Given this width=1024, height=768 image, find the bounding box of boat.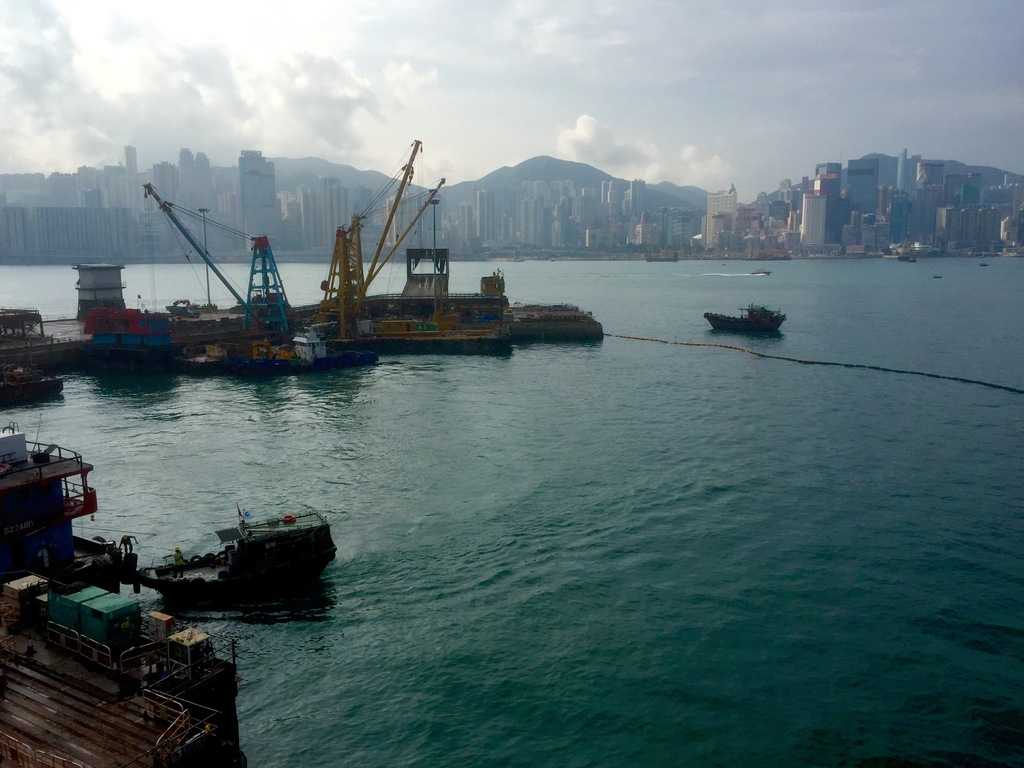
l=704, t=300, r=787, b=330.
